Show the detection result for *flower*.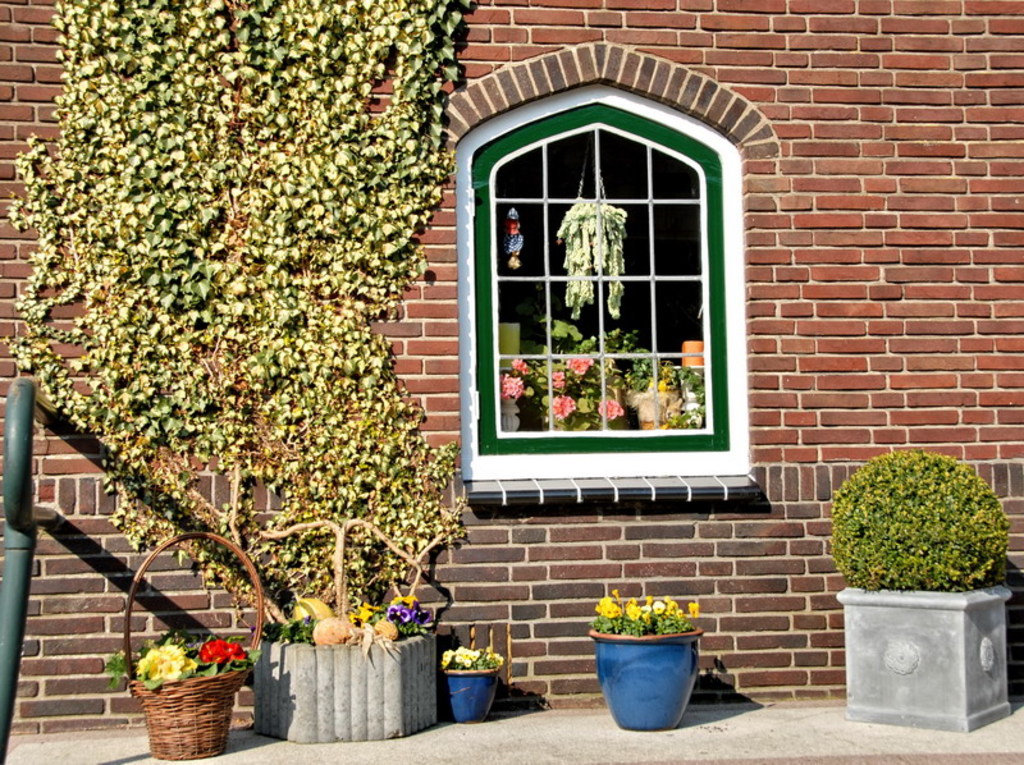
rect(594, 397, 622, 418).
